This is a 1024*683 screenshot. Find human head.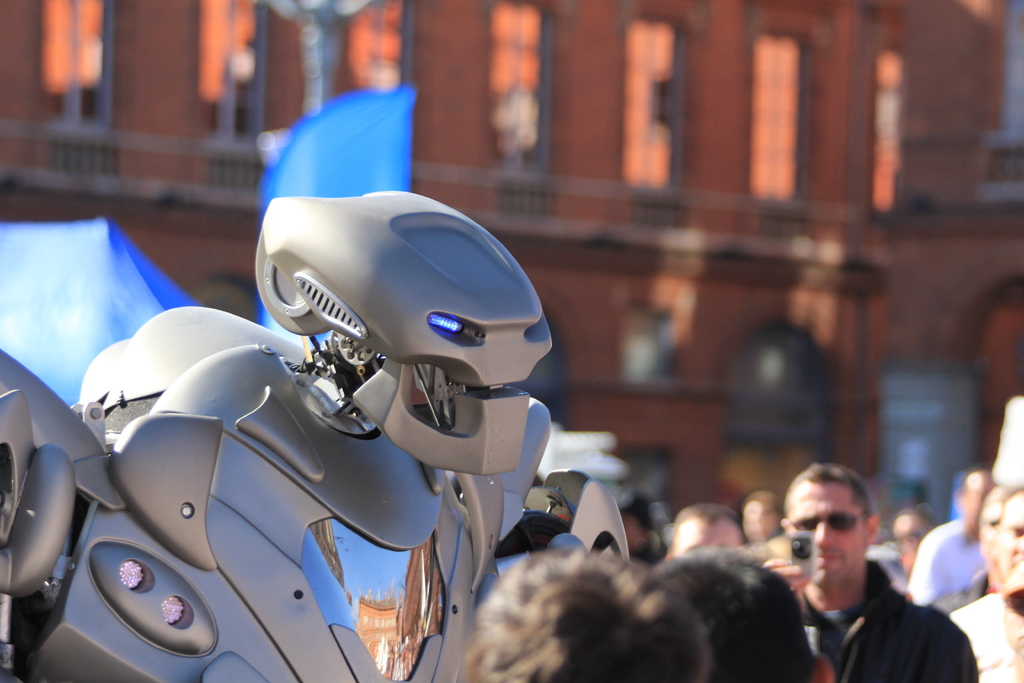
Bounding box: rect(463, 546, 712, 682).
